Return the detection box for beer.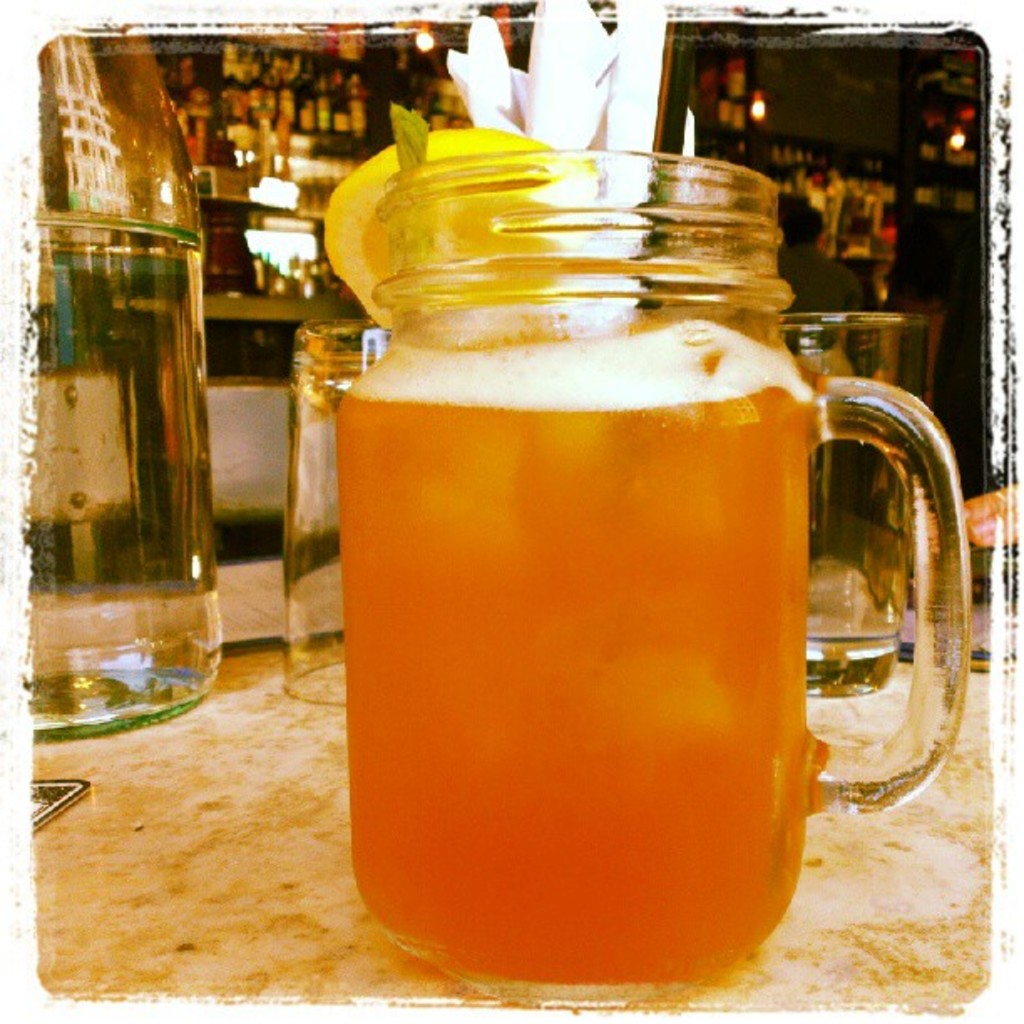
Rect(310, 144, 965, 1009).
